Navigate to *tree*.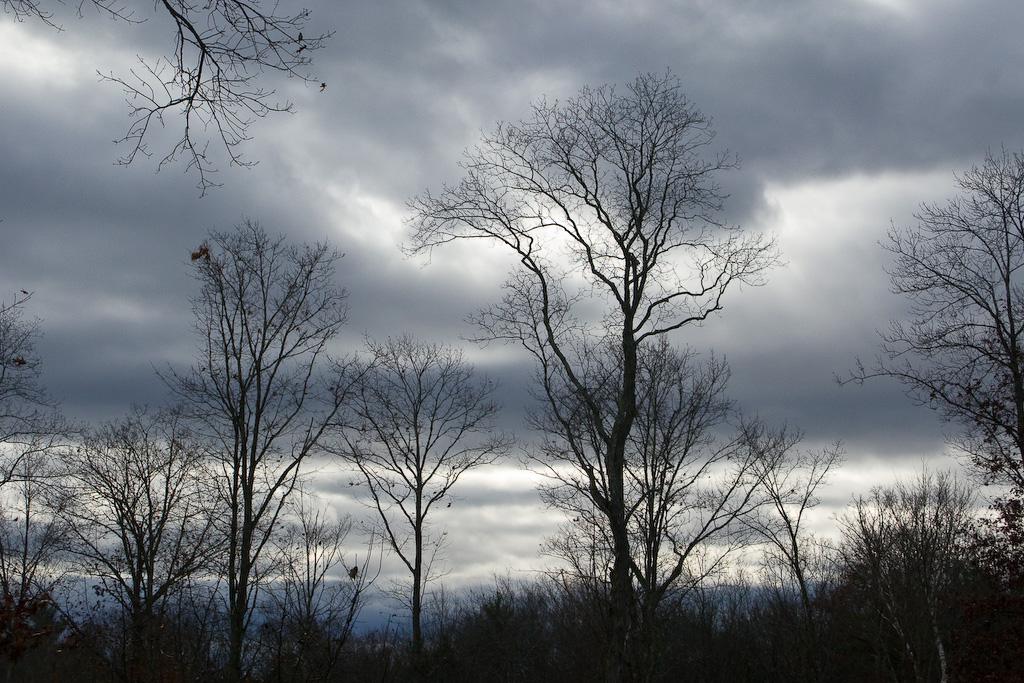
Navigation target: bbox(0, 0, 337, 199).
